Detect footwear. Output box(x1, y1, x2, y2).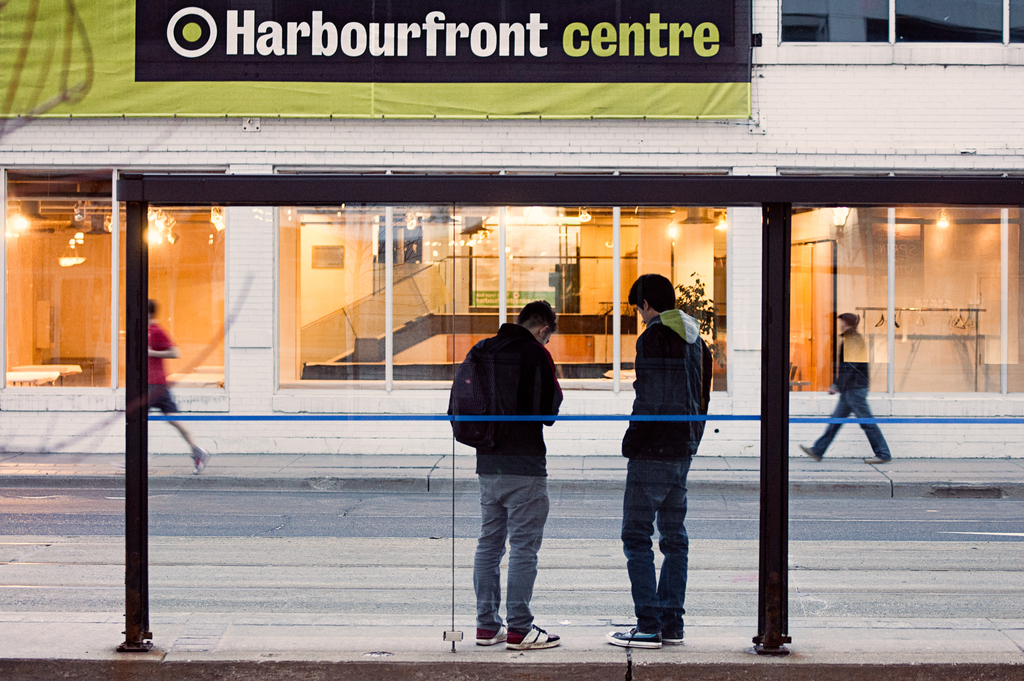
box(477, 621, 518, 644).
